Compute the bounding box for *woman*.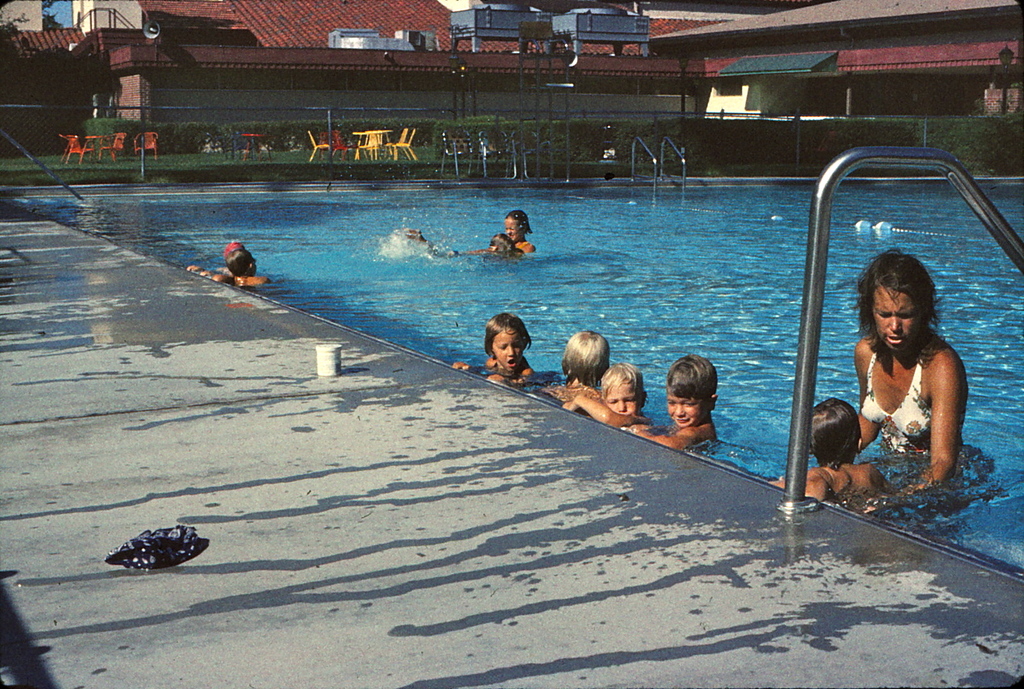
836,235,976,494.
